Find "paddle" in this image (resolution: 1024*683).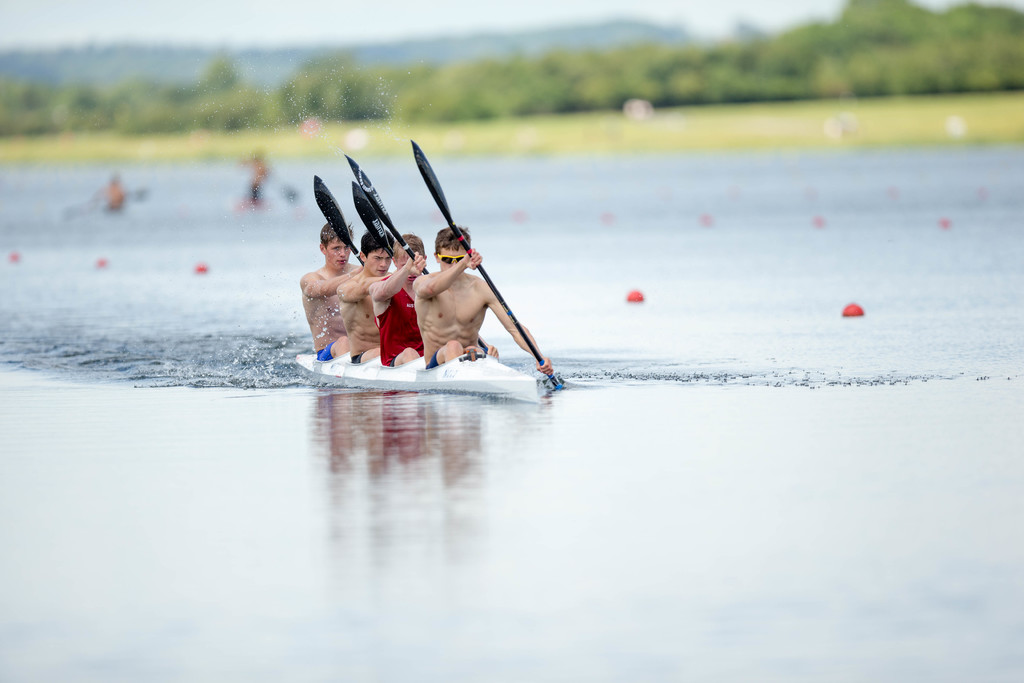
x1=353, y1=182, x2=394, y2=258.
